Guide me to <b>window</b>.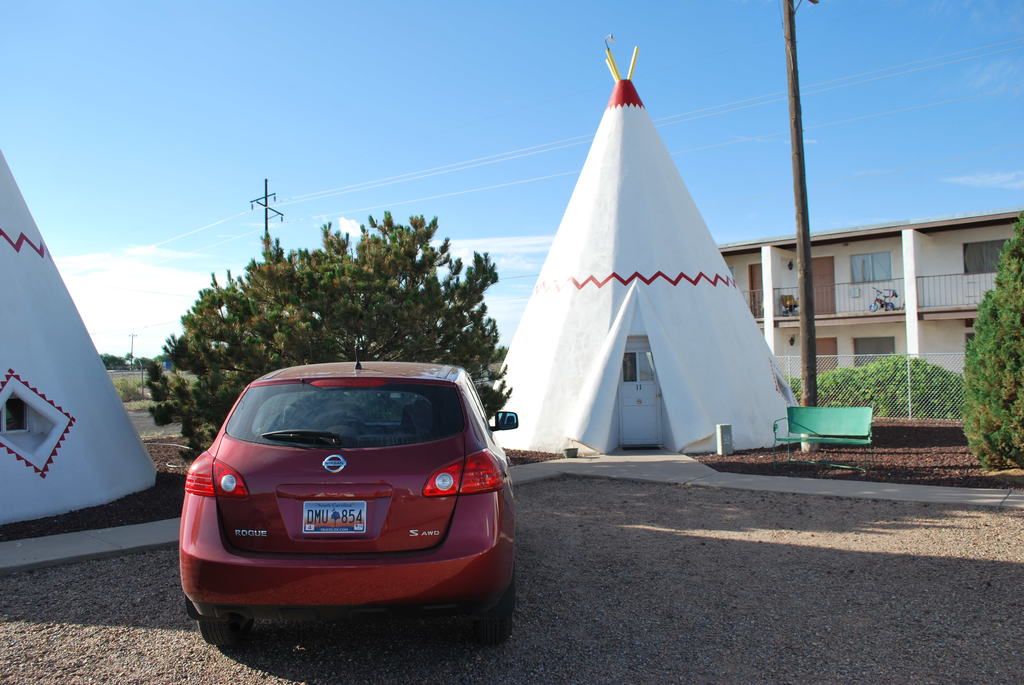
Guidance: [left=960, top=239, right=1015, bottom=274].
